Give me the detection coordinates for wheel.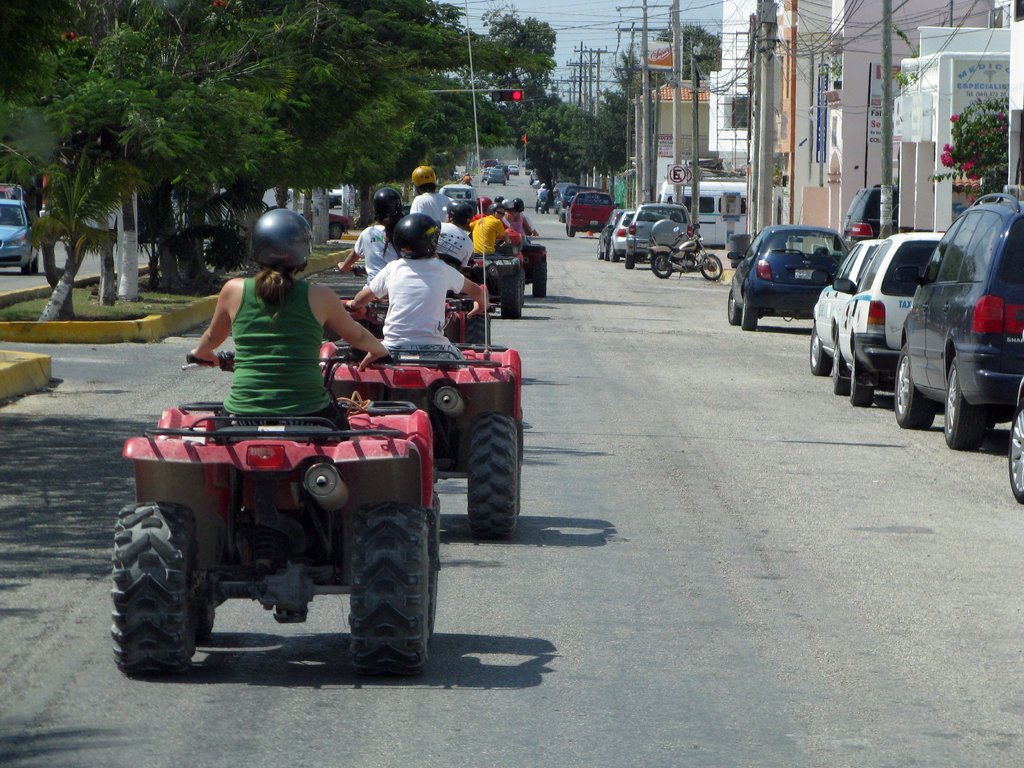
box=[605, 241, 609, 261].
